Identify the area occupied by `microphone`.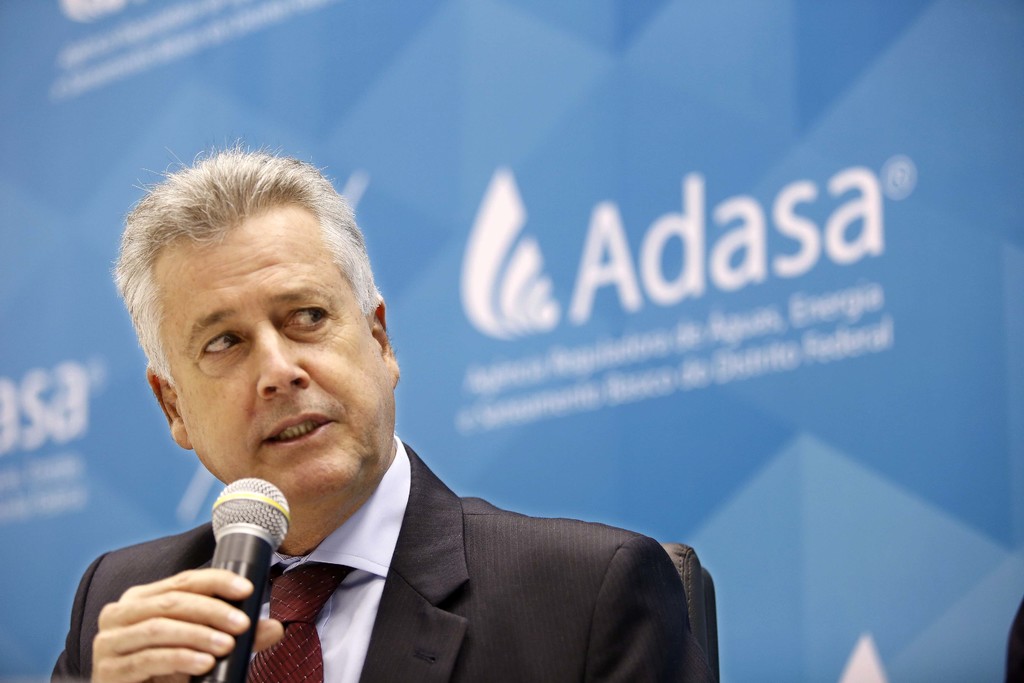
Area: <bbox>203, 477, 299, 682</bbox>.
